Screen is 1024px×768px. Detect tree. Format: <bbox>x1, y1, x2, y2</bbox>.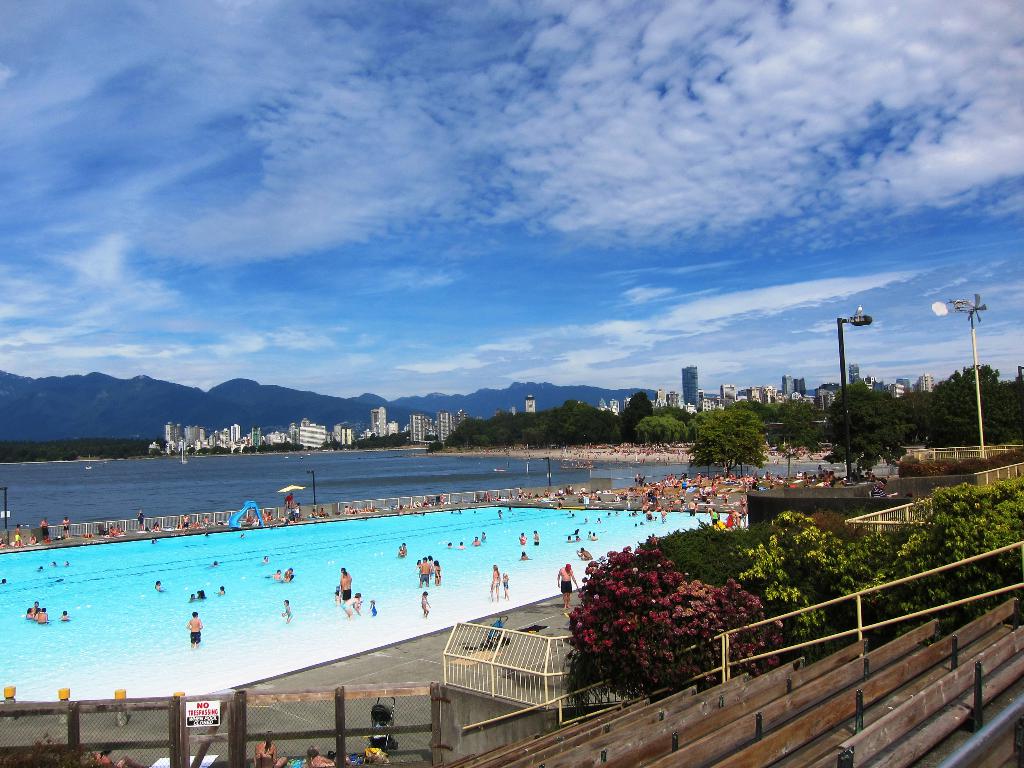
<bbox>484, 407, 524, 449</bbox>.
